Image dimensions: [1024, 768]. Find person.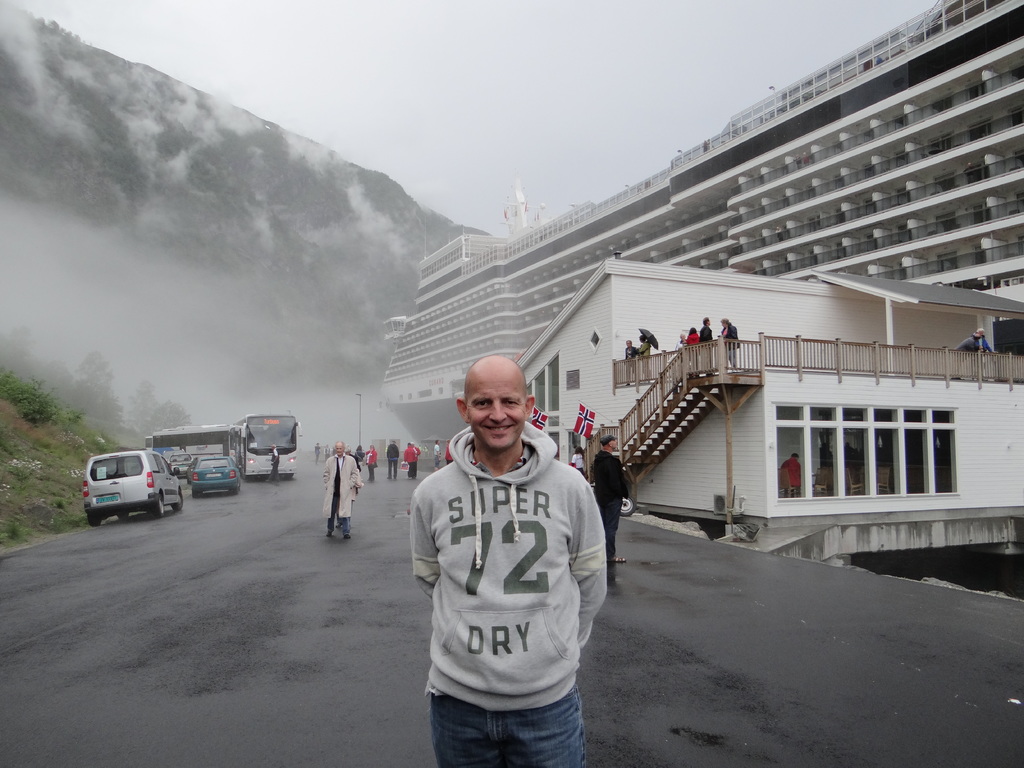
x1=572 y1=447 x2=587 y2=477.
